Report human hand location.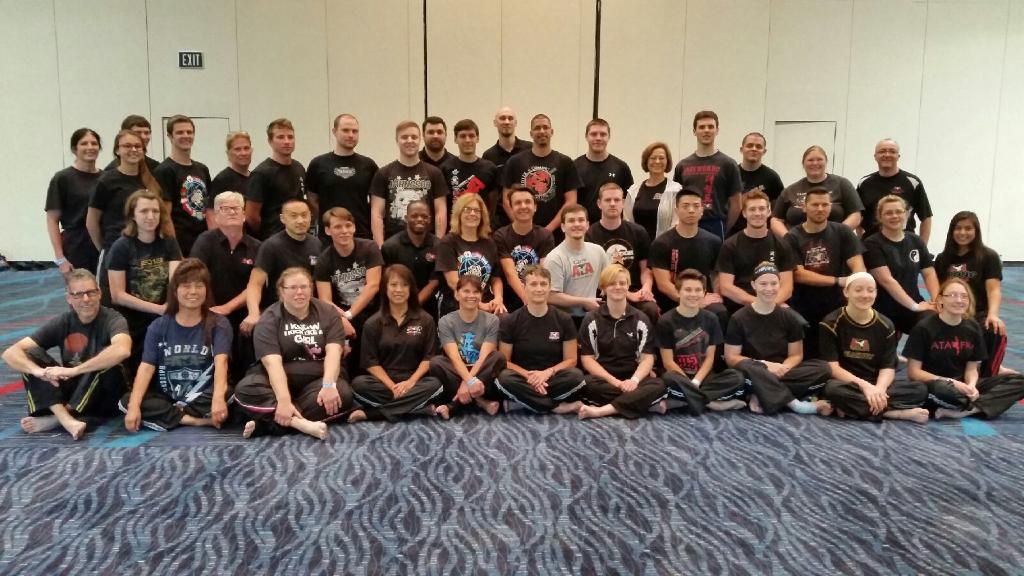
Report: [56,257,75,279].
